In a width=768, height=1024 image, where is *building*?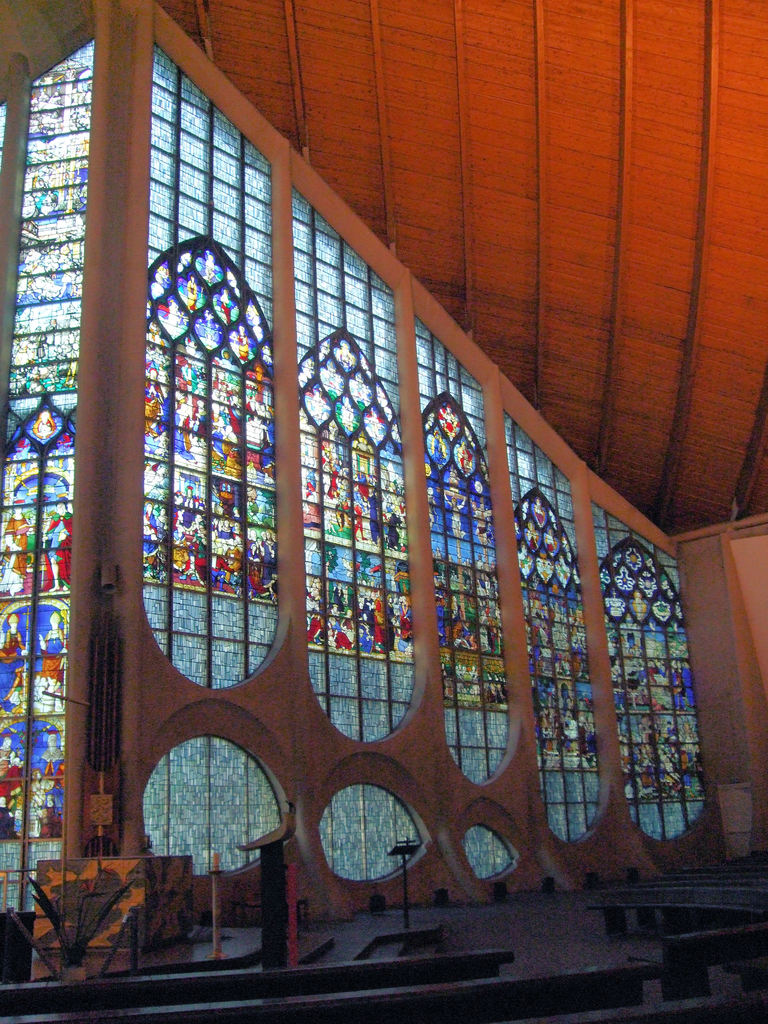
BBox(0, 0, 767, 1023).
